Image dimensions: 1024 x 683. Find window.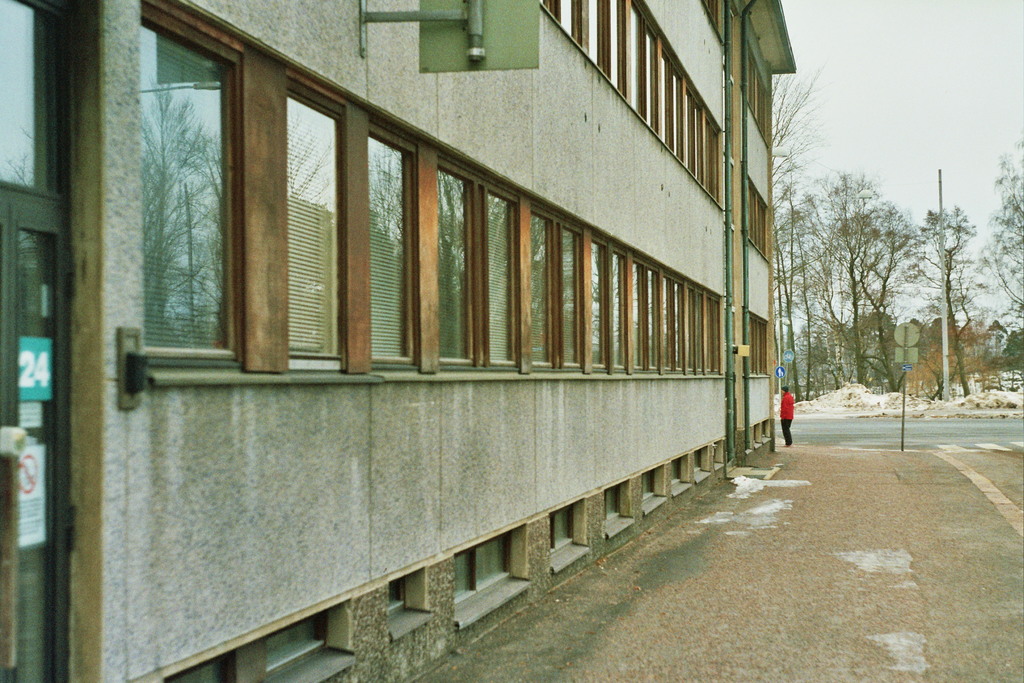
(584, 0, 604, 69).
